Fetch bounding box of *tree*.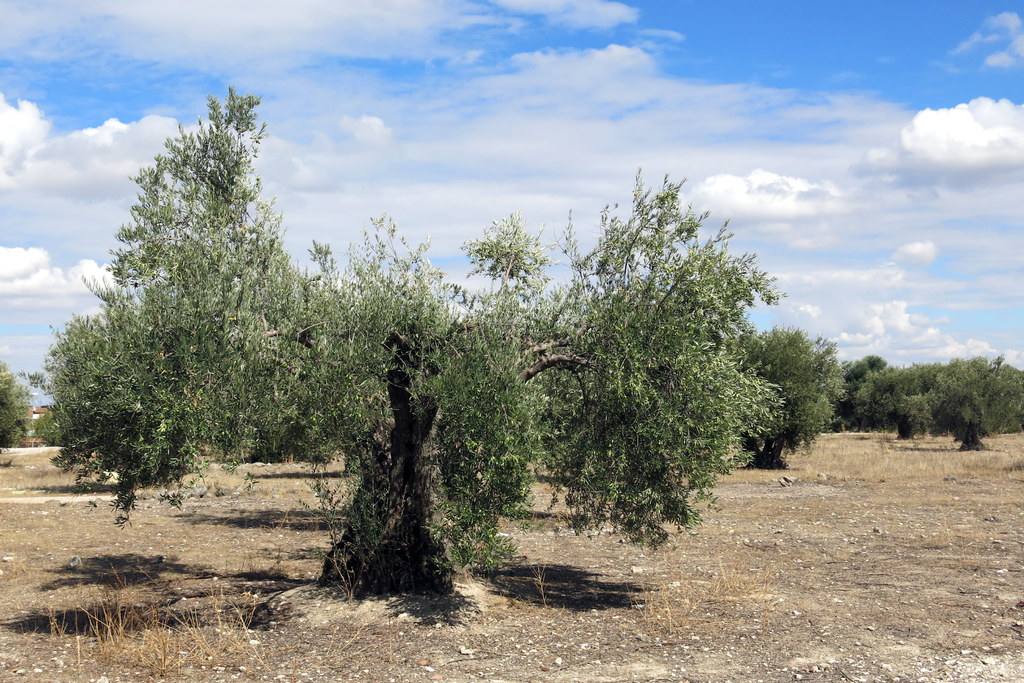
Bbox: 0, 360, 36, 449.
